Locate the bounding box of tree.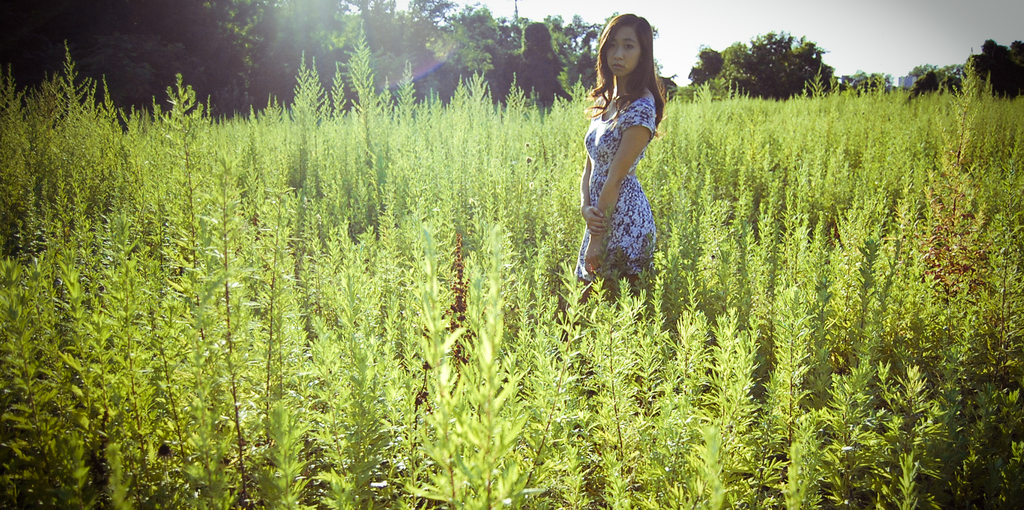
Bounding box: x1=968, y1=43, x2=1023, y2=86.
